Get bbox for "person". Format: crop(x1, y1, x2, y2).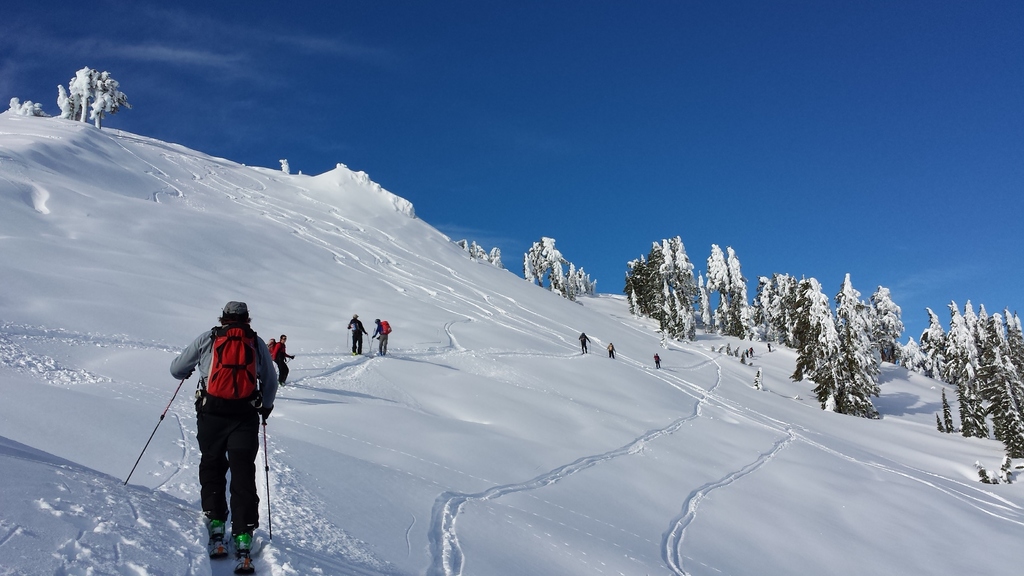
crop(344, 309, 368, 358).
